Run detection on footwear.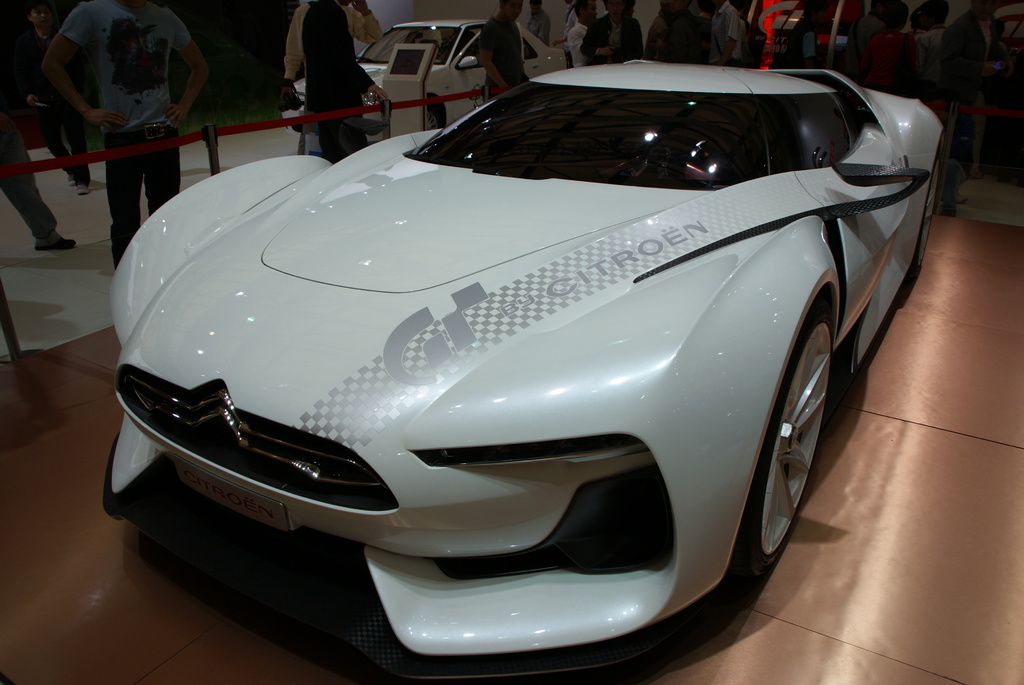
Result: detection(77, 185, 89, 198).
